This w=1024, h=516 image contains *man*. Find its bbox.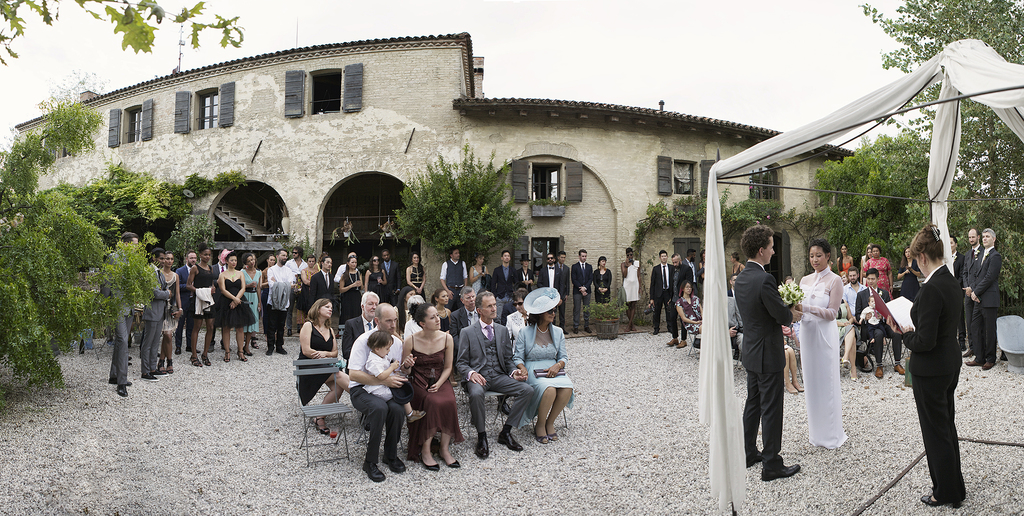
{"x1": 266, "y1": 247, "x2": 298, "y2": 356}.
